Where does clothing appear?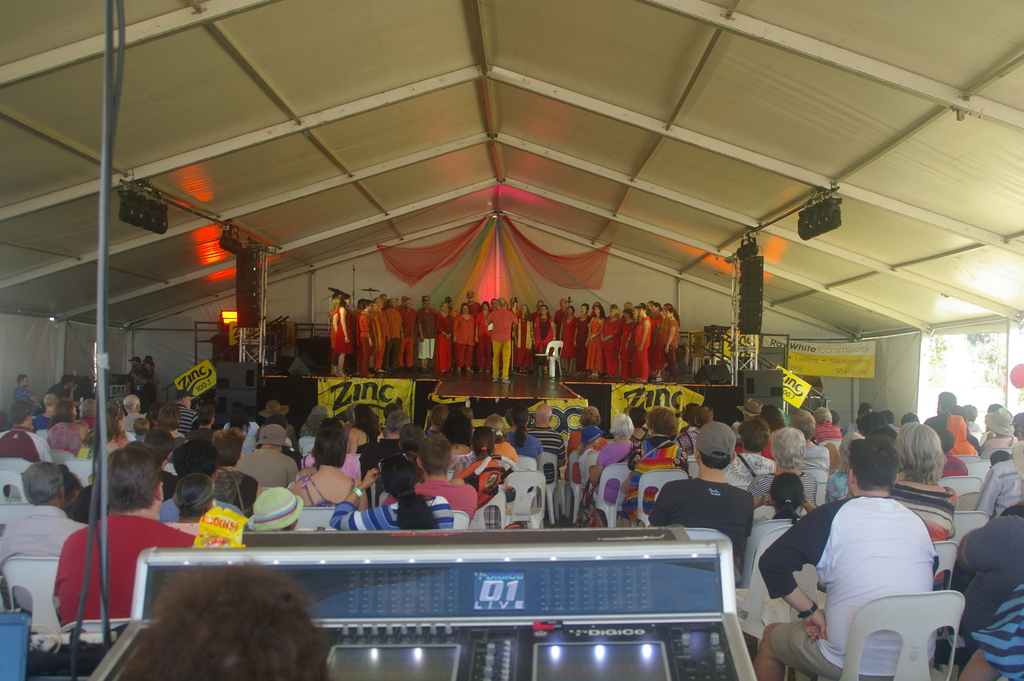
Appears at Rect(451, 320, 479, 368).
